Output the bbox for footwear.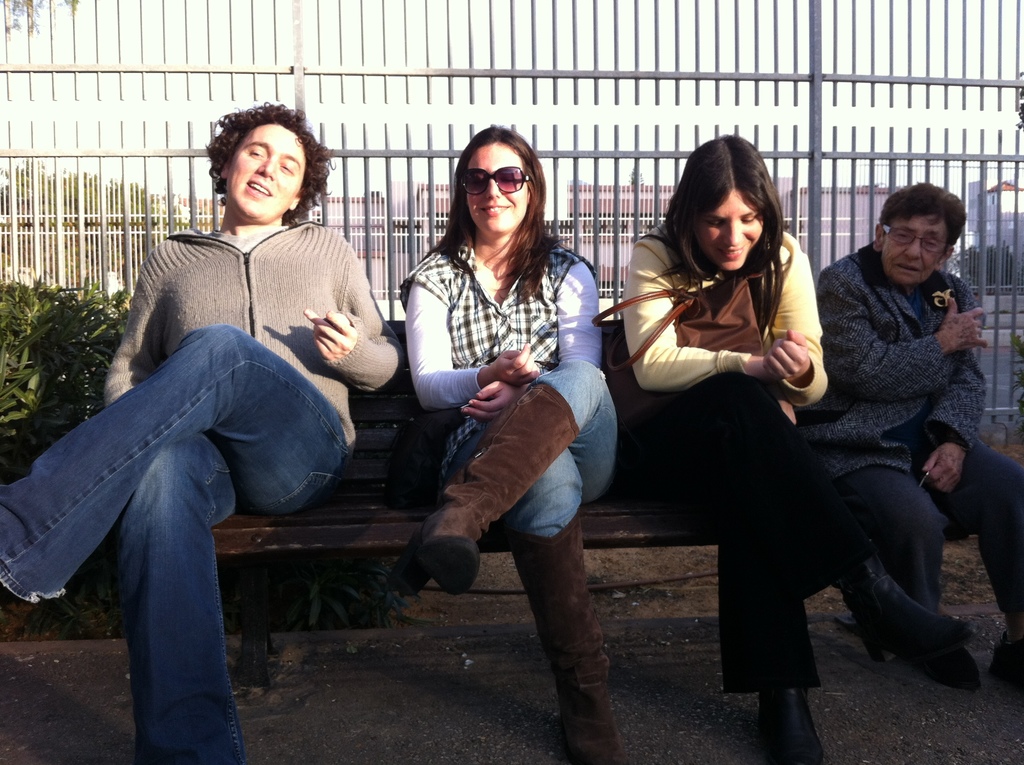
pyautogui.locateOnScreen(509, 503, 618, 764).
